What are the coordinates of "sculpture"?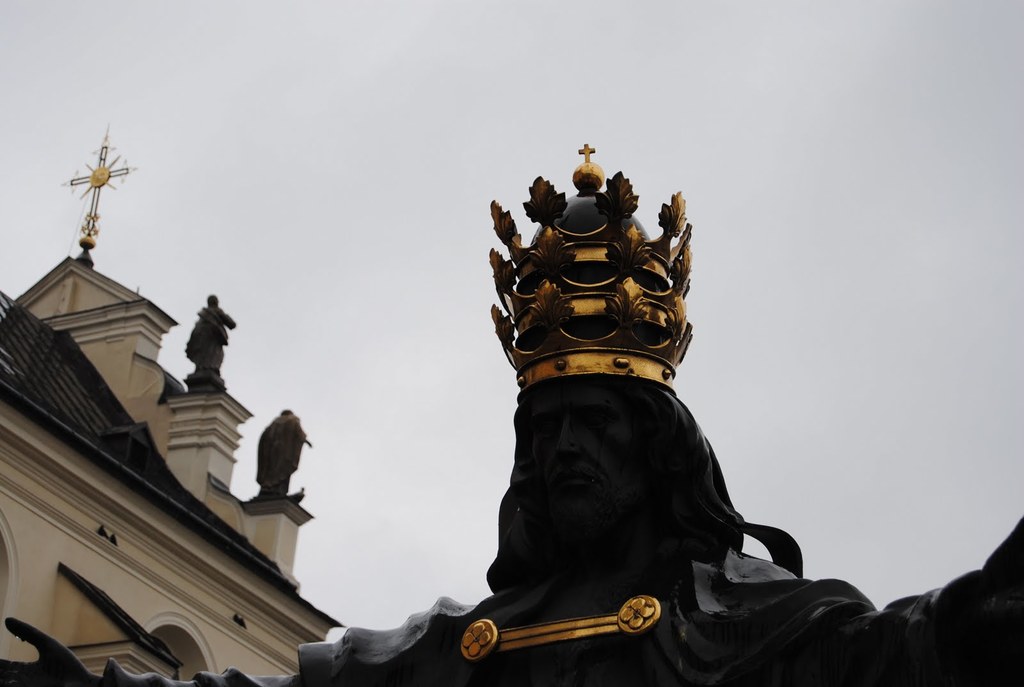
184:280:237:384.
